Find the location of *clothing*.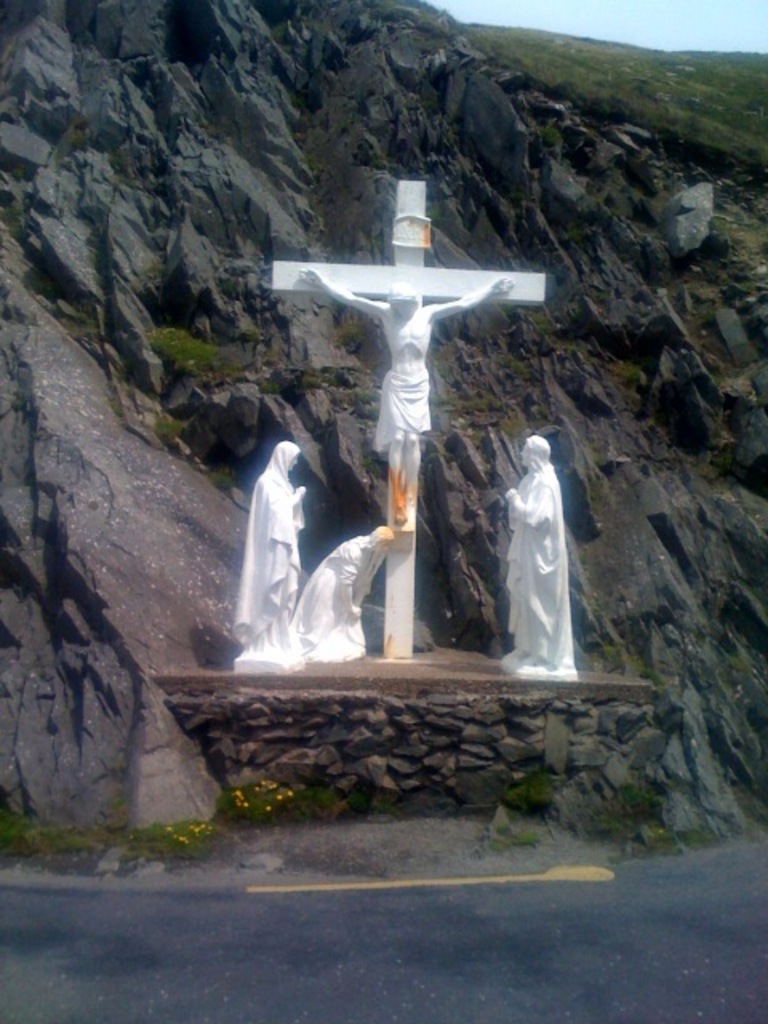
Location: BBox(374, 371, 430, 448).
